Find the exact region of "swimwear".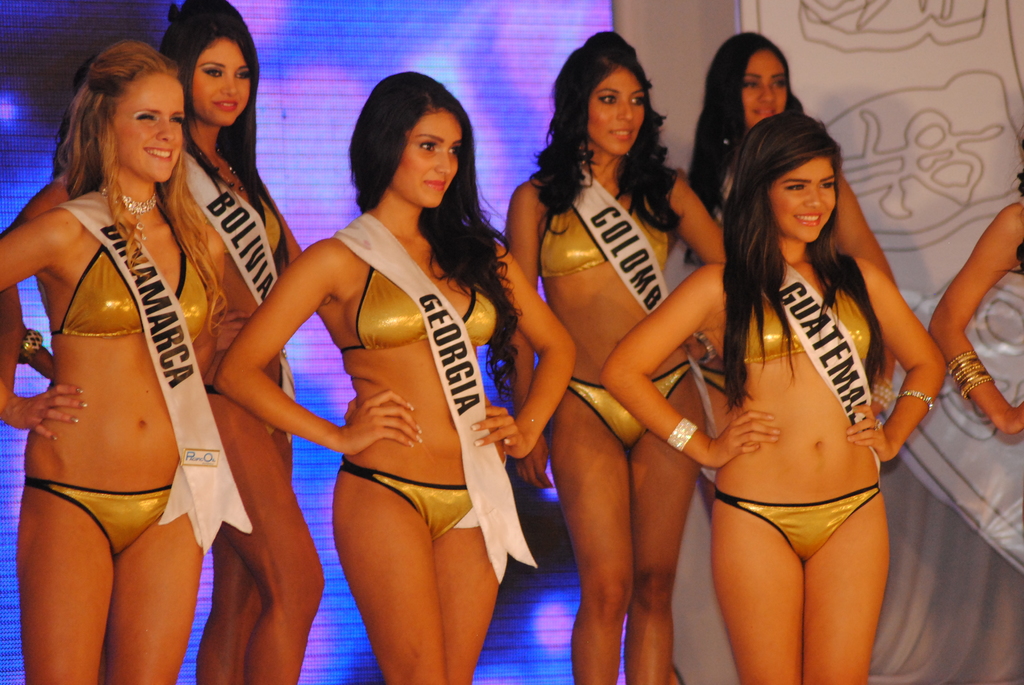
Exact region: (711,482,883,563).
